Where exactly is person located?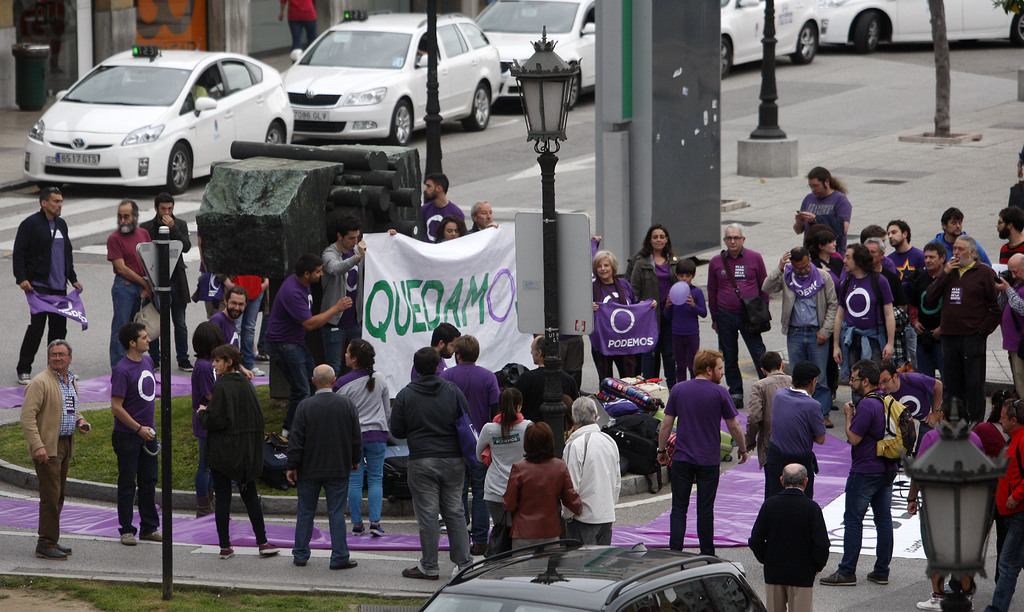
Its bounding box is (318,221,397,382).
